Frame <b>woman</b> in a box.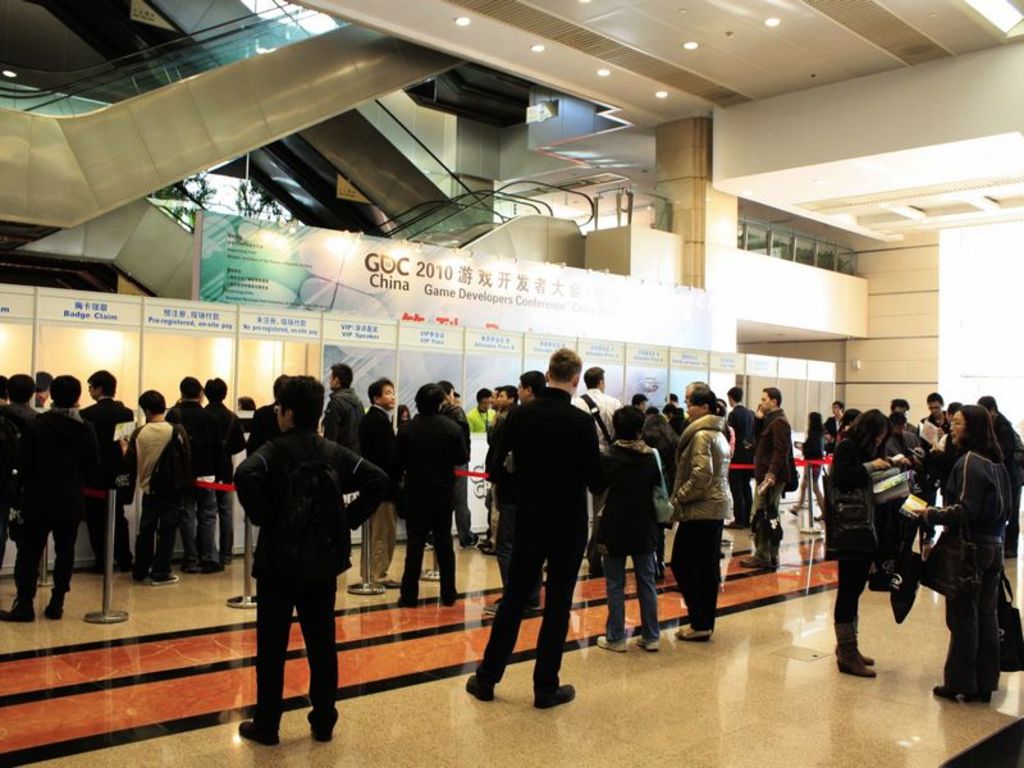
(914, 401, 1015, 705).
